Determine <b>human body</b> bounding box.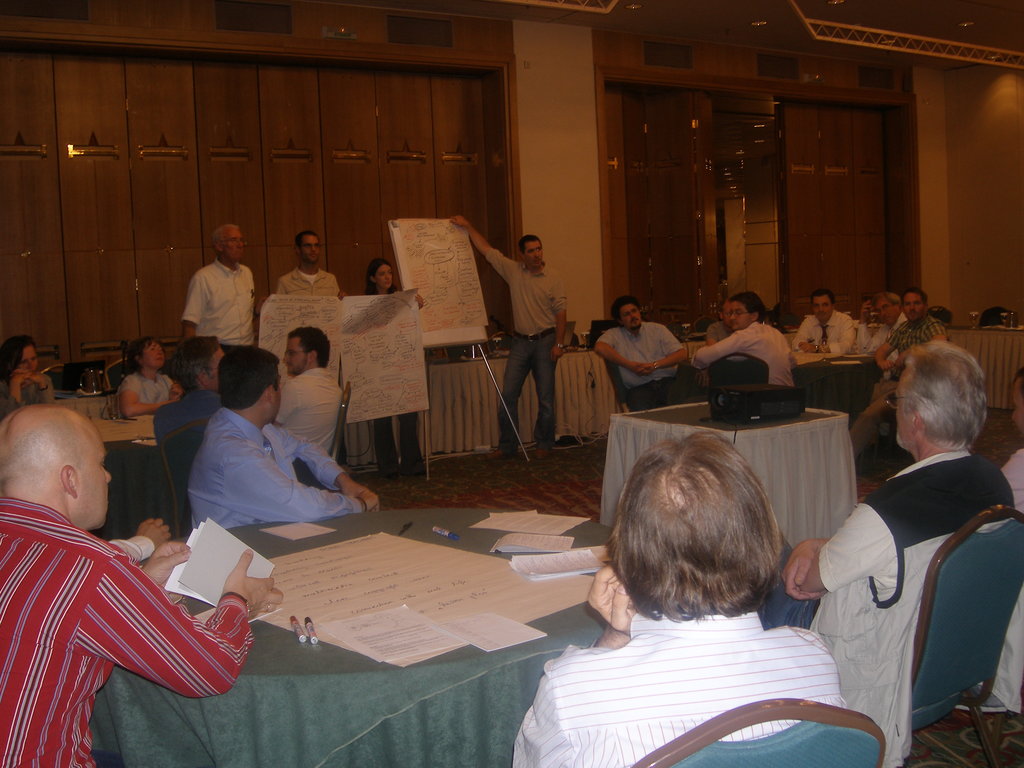
Determined: region(510, 563, 841, 767).
